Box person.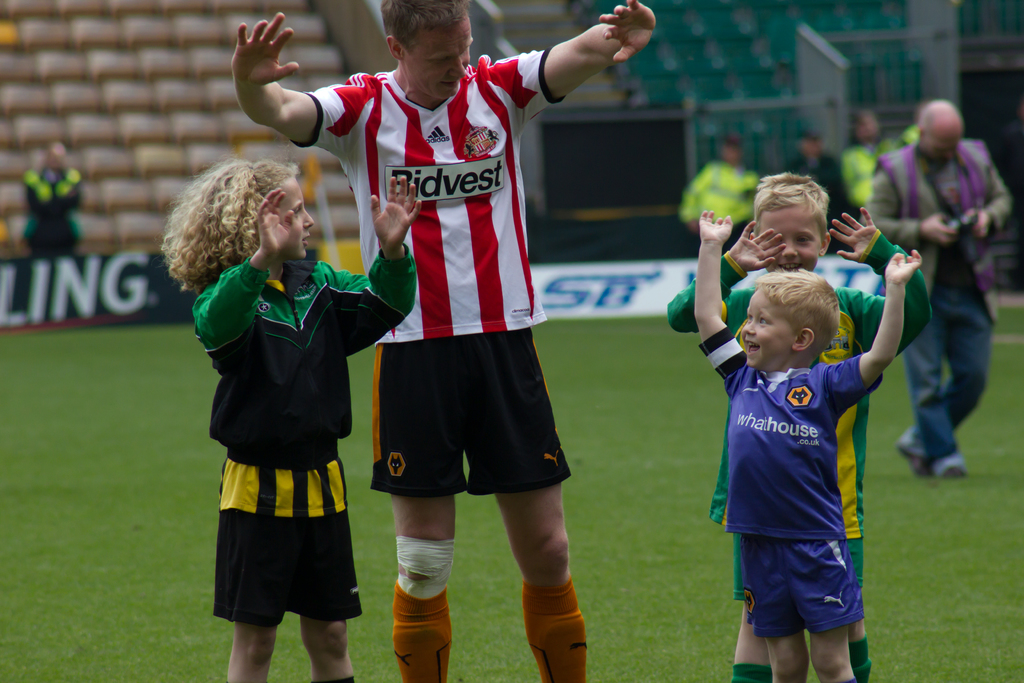
BBox(666, 172, 931, 682).
